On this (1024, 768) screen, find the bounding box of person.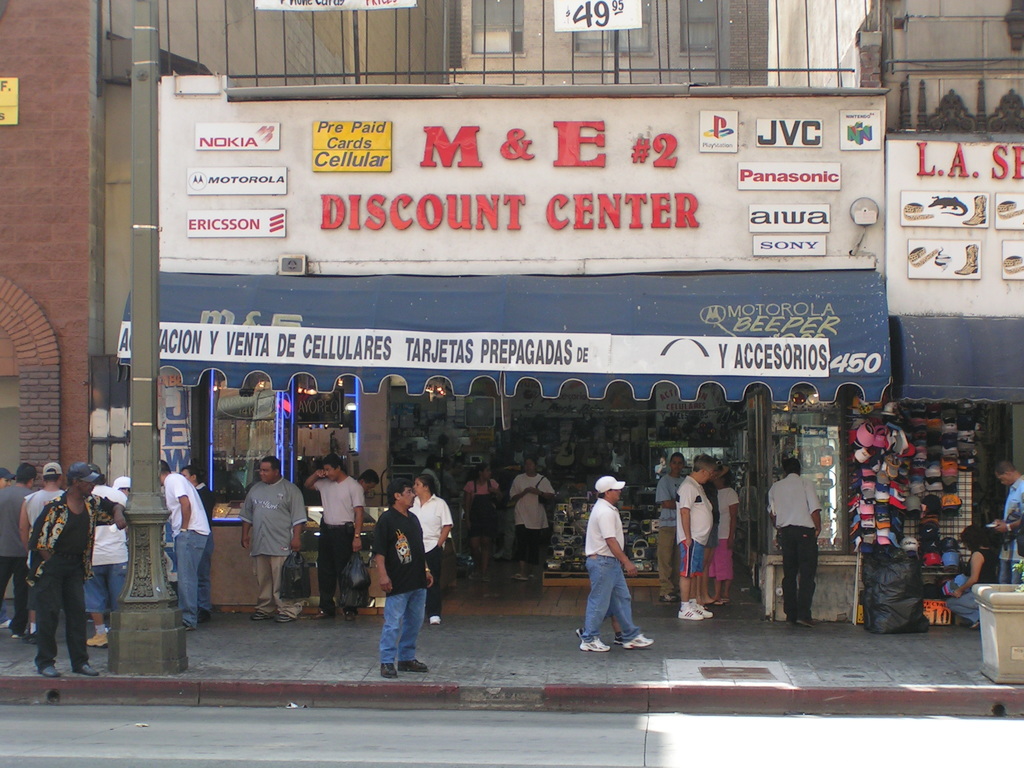
Bounding box: 1,458,38,630.
